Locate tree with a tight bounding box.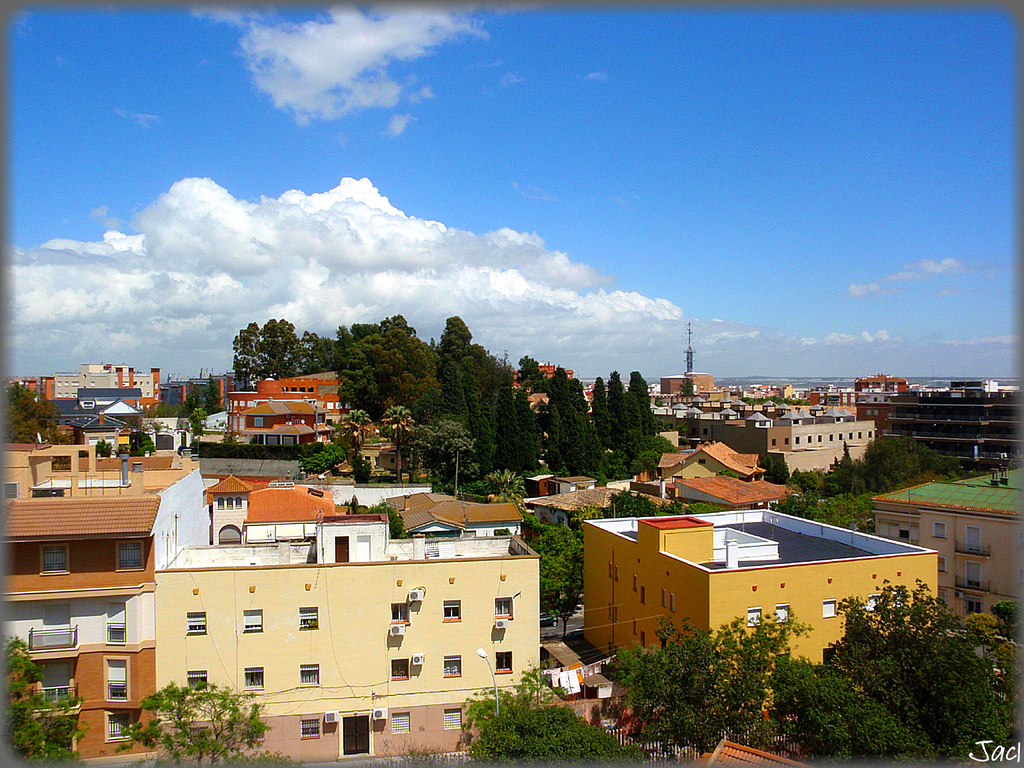
x1=177, y1=381, x2=202, y2=421.
